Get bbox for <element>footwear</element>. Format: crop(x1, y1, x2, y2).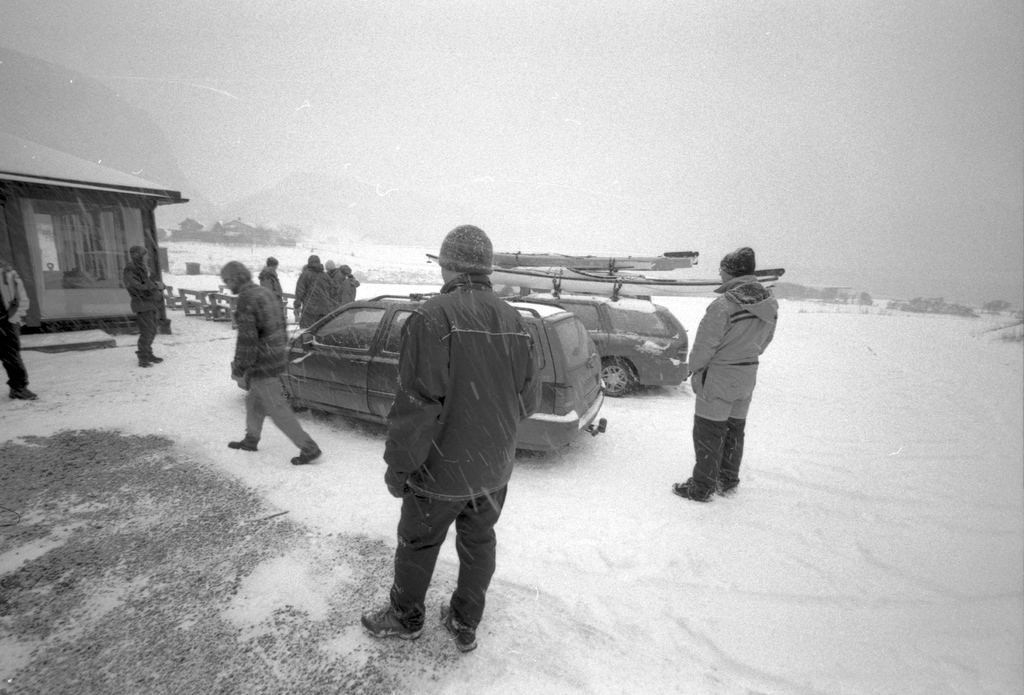
crop(150, 351, 165, 368).
